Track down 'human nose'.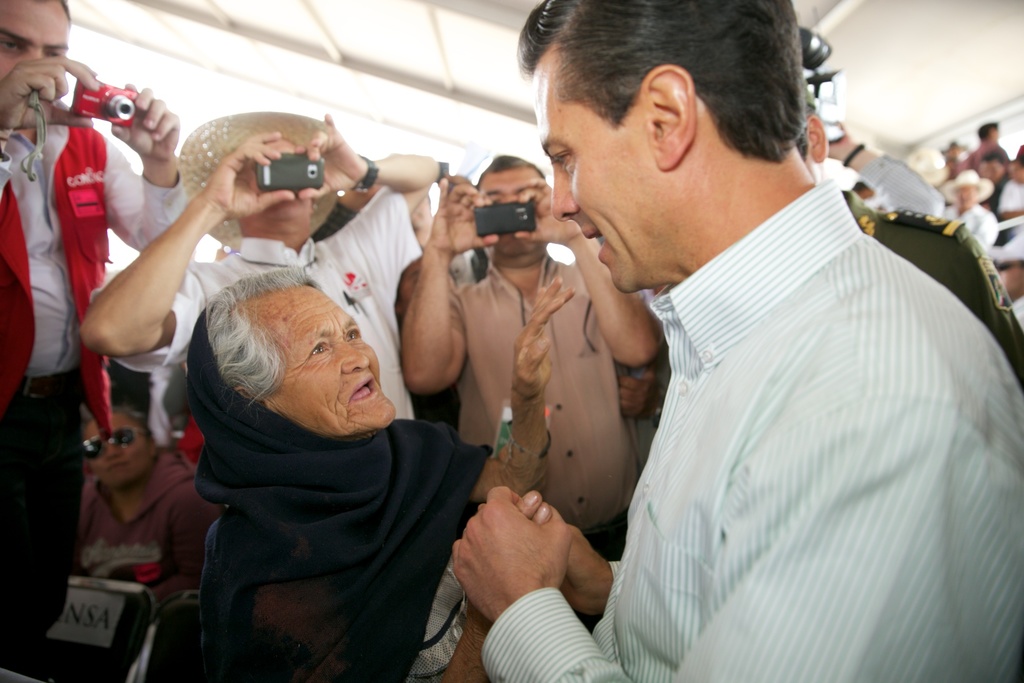
Tracked to [left=553, top=161, right=579, bottom=221].
